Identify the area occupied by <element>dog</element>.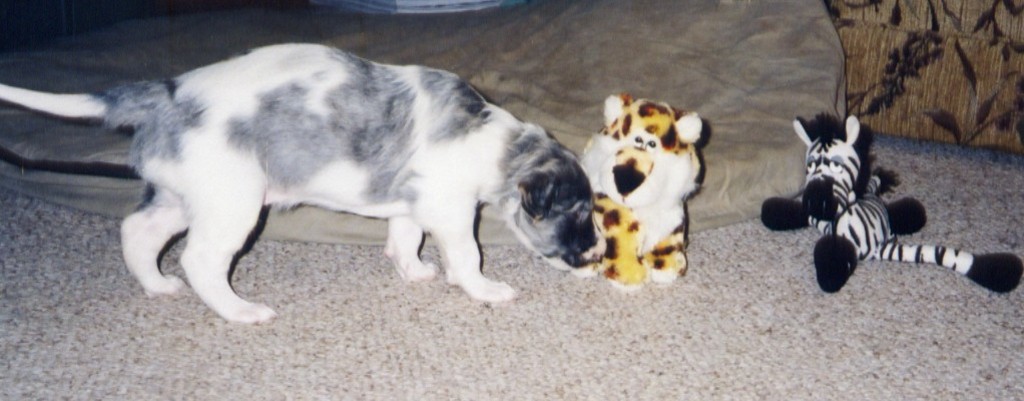
Area: 0/38/607/326.
